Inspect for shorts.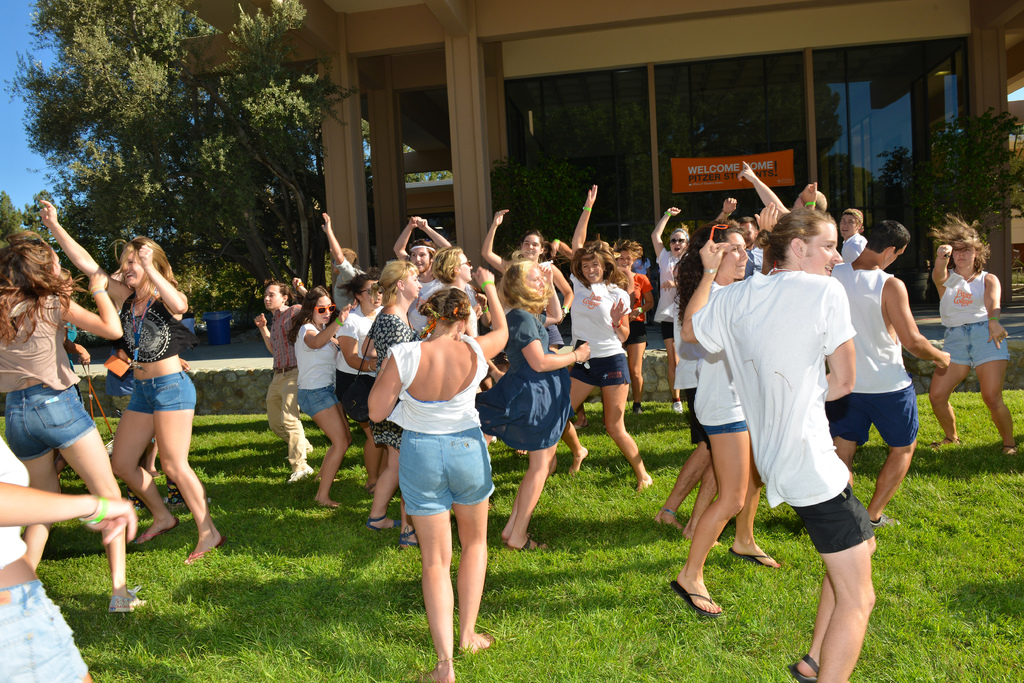
Inspection: box(938, 323, 1007, 366).
